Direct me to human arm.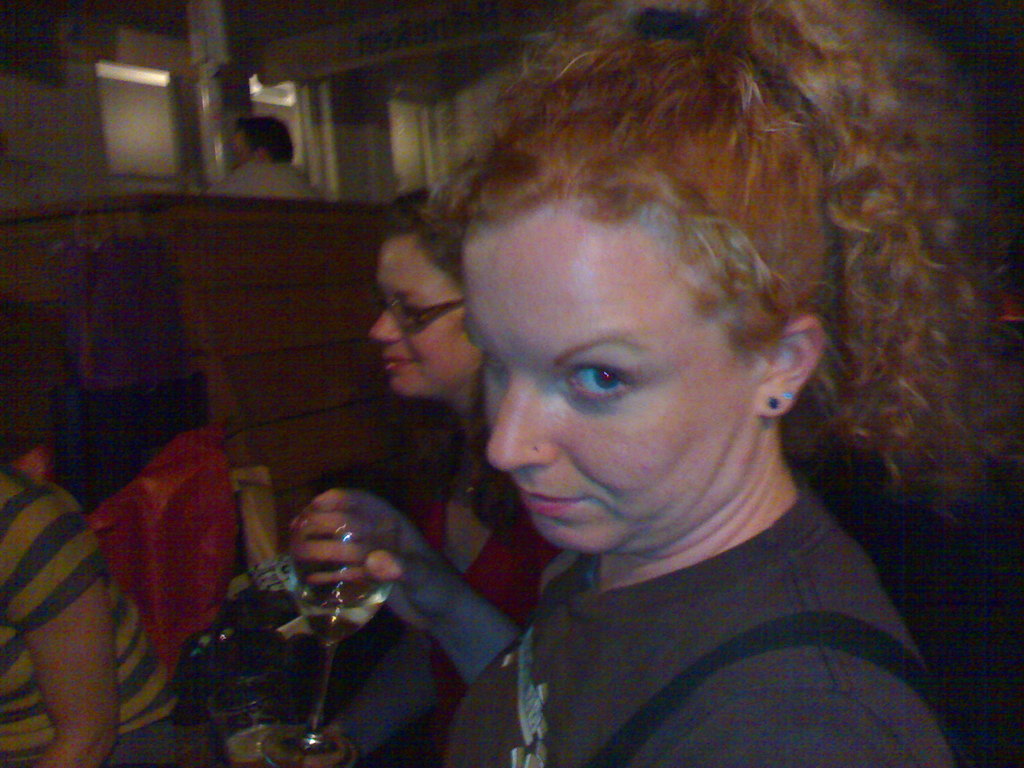
Direction: (7,493,135,749).
